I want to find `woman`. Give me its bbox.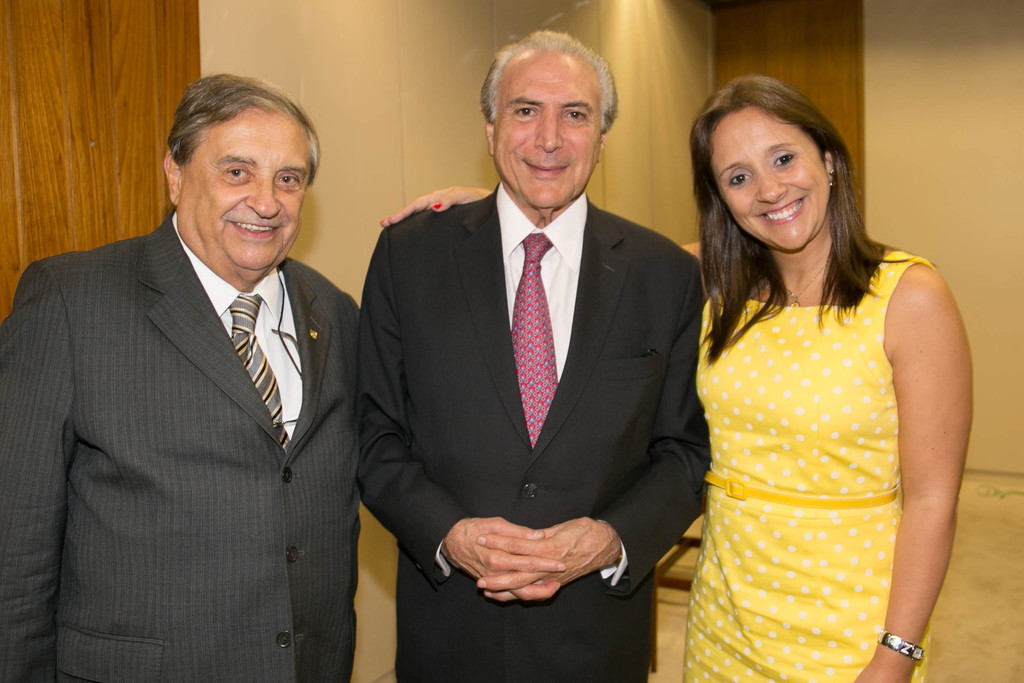
646/79/984/682.
